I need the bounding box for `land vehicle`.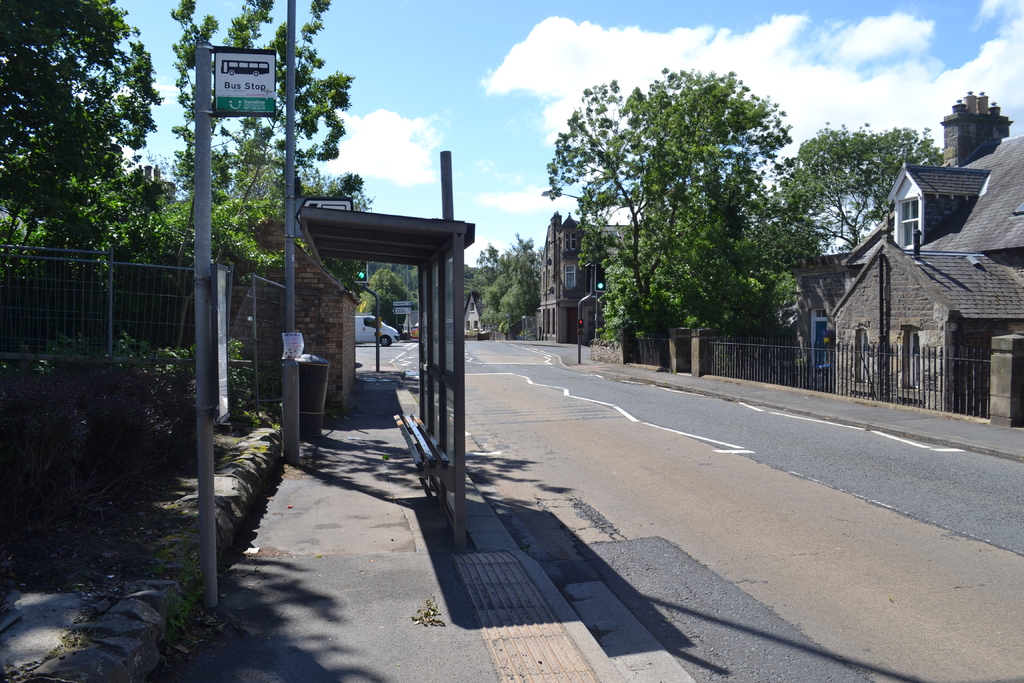
Here it is: {"x1": 351, "y1": 313, "x2": 403, "y2": 351}.
